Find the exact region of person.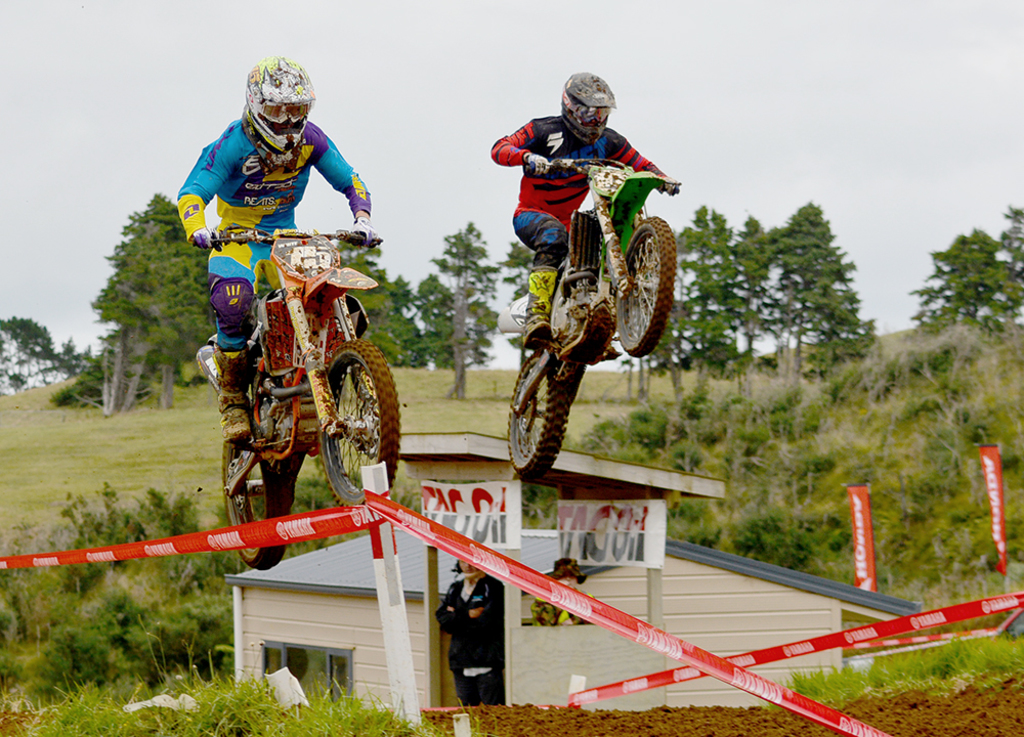
Exact region: (484, 69, 683, 354).
